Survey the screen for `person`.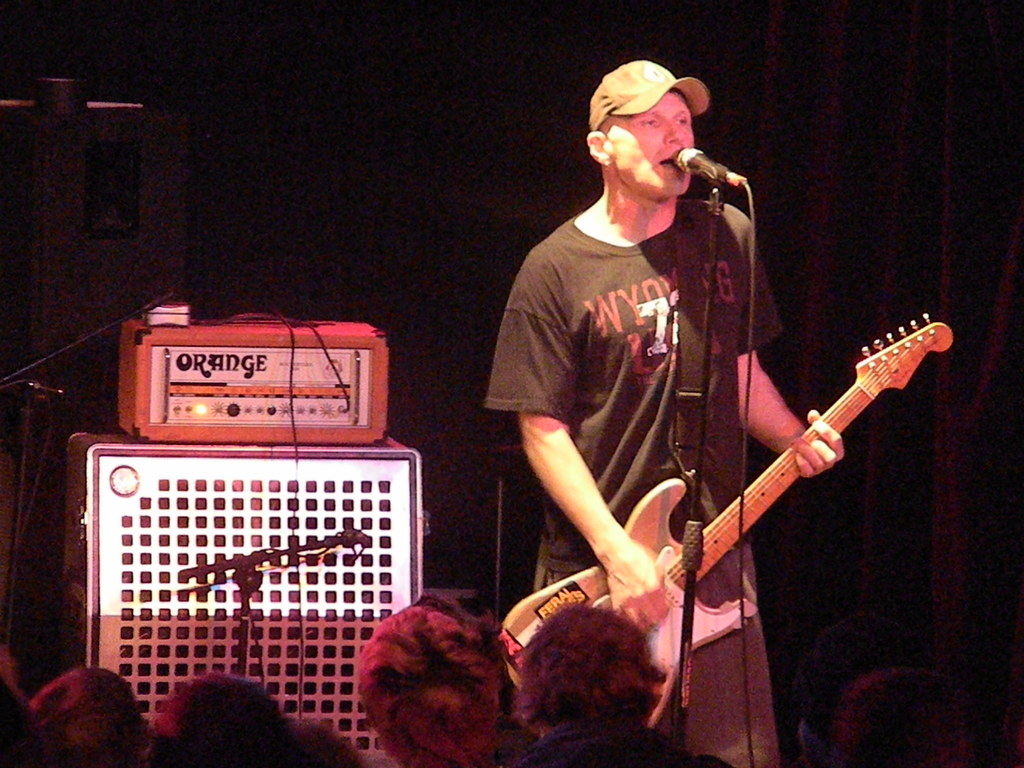
Survey found: 493, 50, 836, 748.
